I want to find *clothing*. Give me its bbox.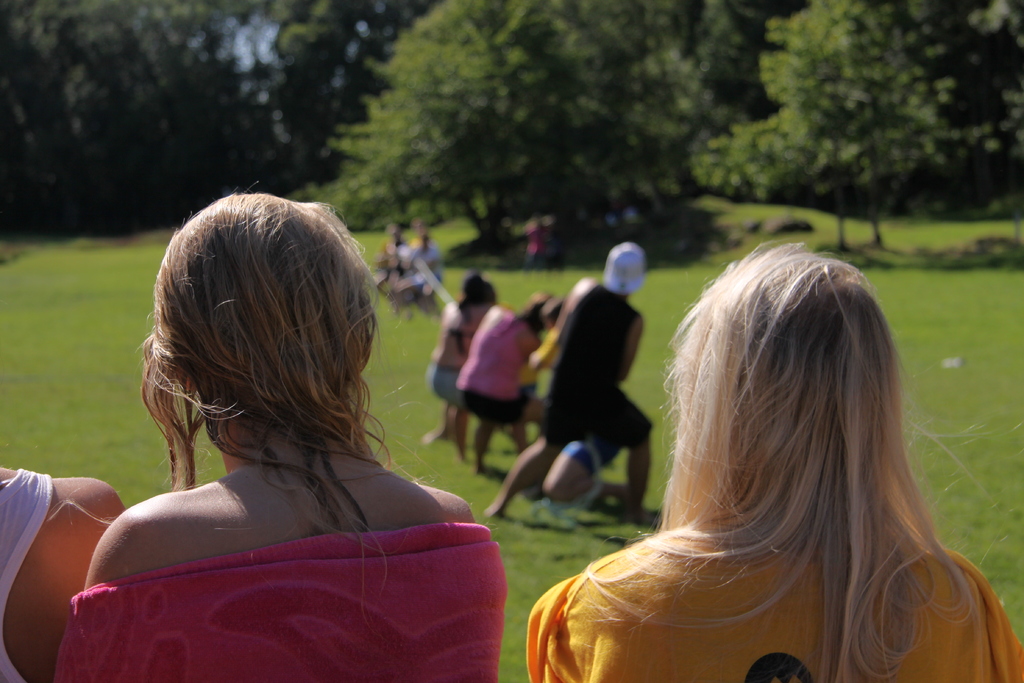
pyautogui.locateOnScreen(521, 327, 561, 410).
